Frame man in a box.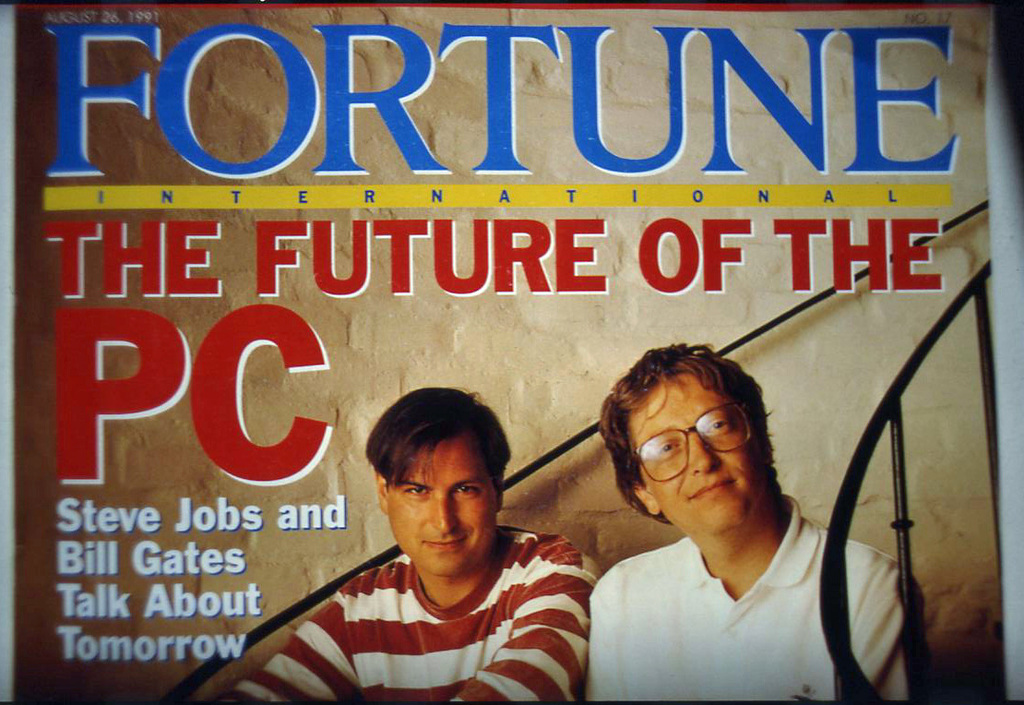
<region>586, 339, 916, 704</region>.
